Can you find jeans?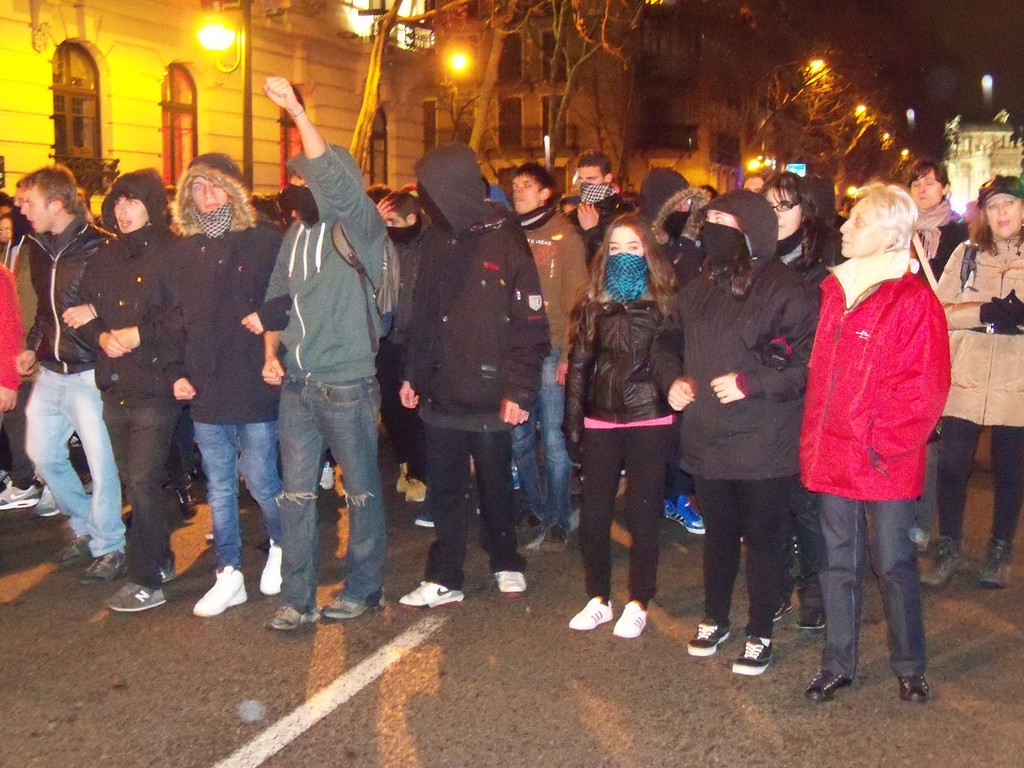
Yes, bounding box: bbox=[577, 428, 679, 604].
